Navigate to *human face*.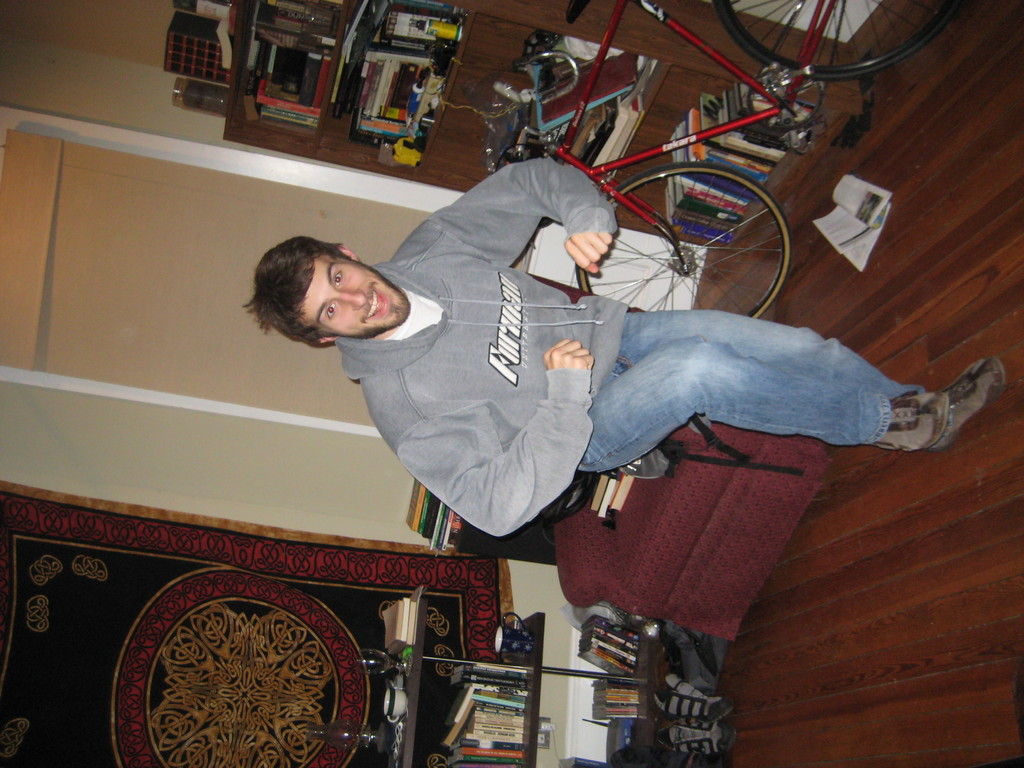
Navigation target: BBox(301, 252, 413, 337).
